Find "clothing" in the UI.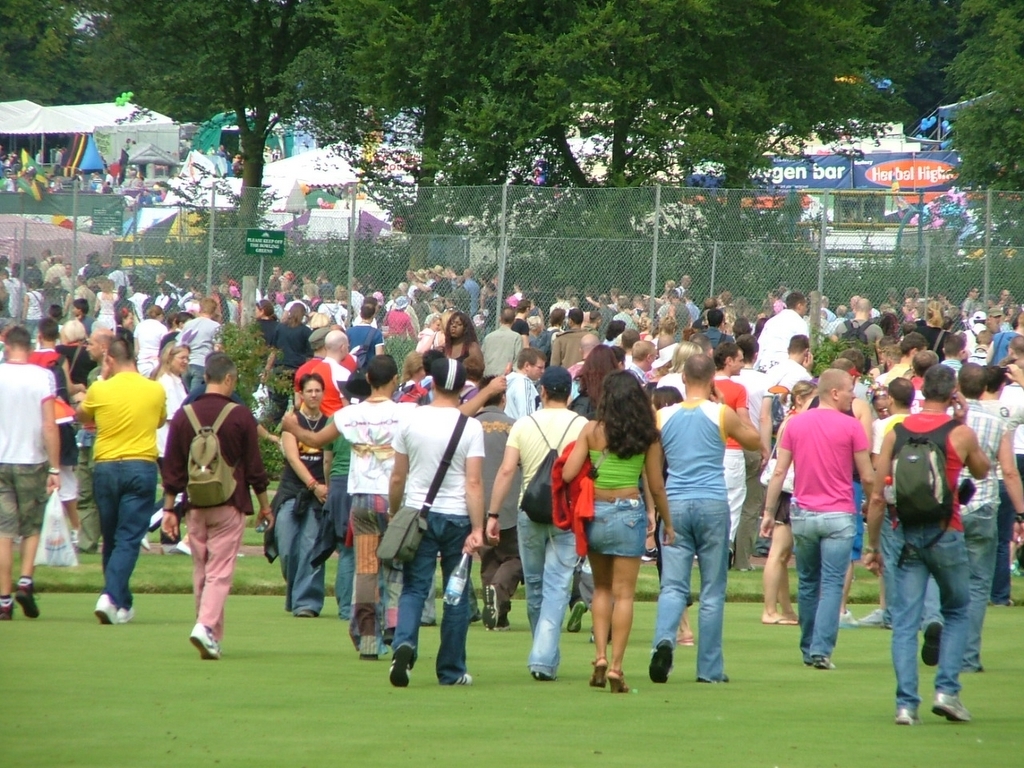
UI element at 23/288/43/334.
